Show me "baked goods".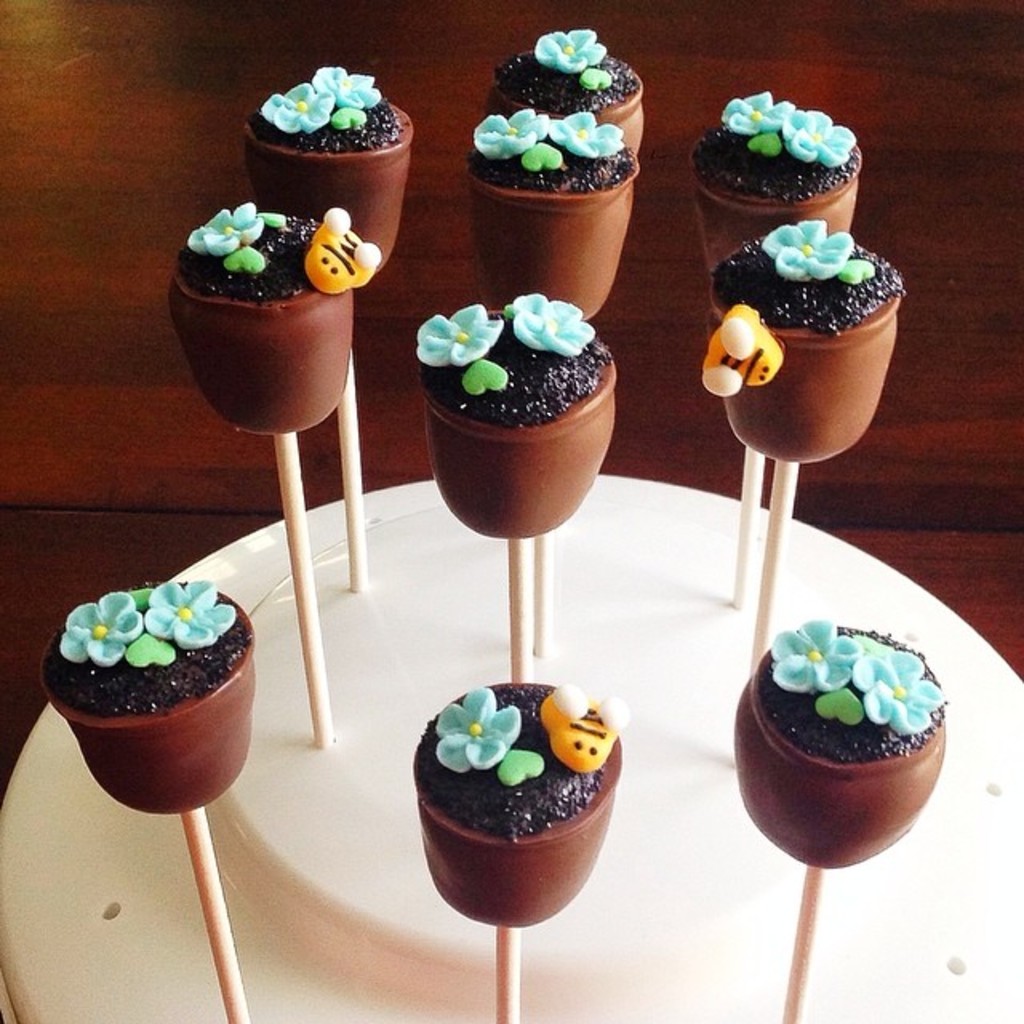
"baked goods" is here: 474:106:658:320.
